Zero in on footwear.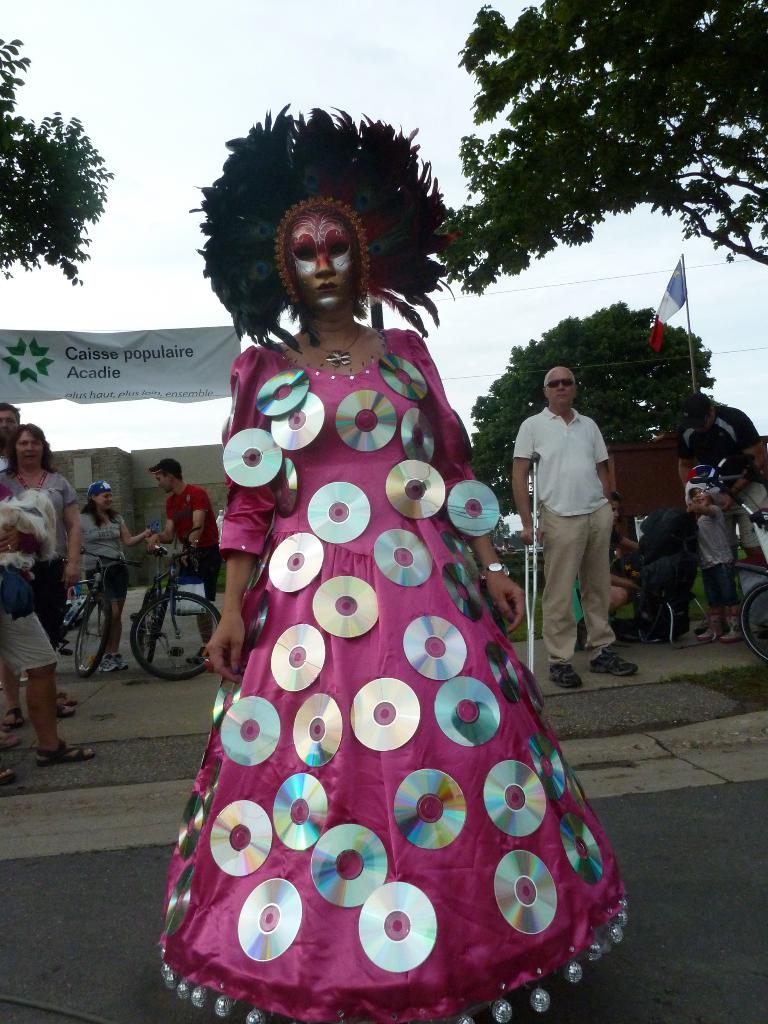
Zeroed in: detection(592, 650, 637, 677).
